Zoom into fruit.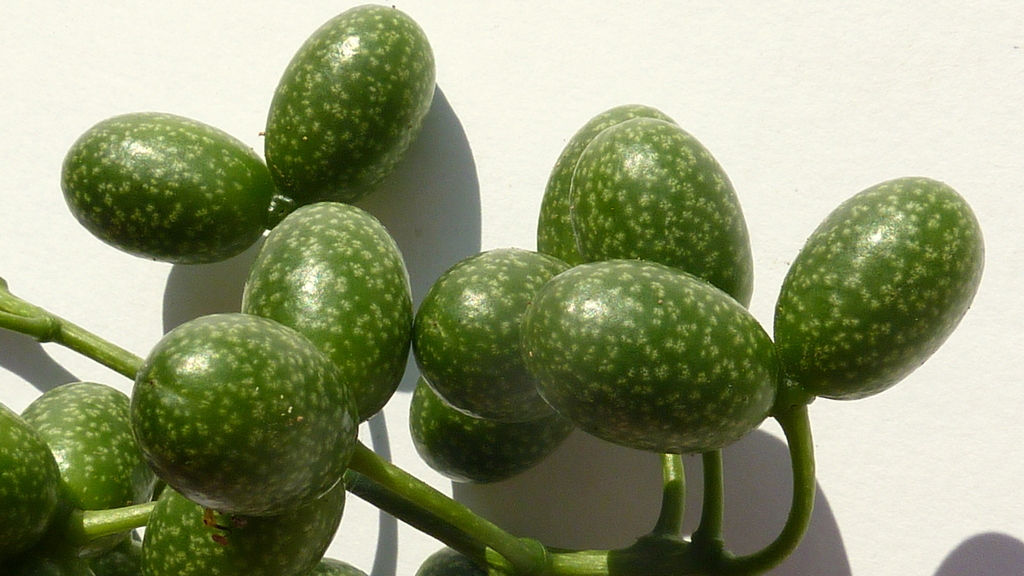
Zoom target: (x1=131, y1=307, x2=350, y2=524).
